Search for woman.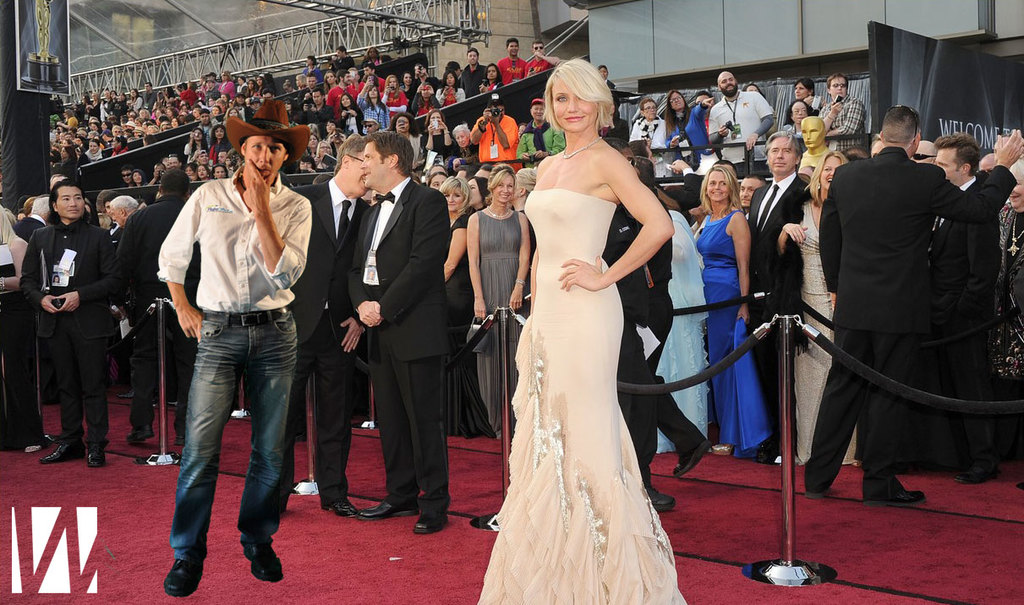
Found at [x1=742, y1=82, x2=768, y2=103].
